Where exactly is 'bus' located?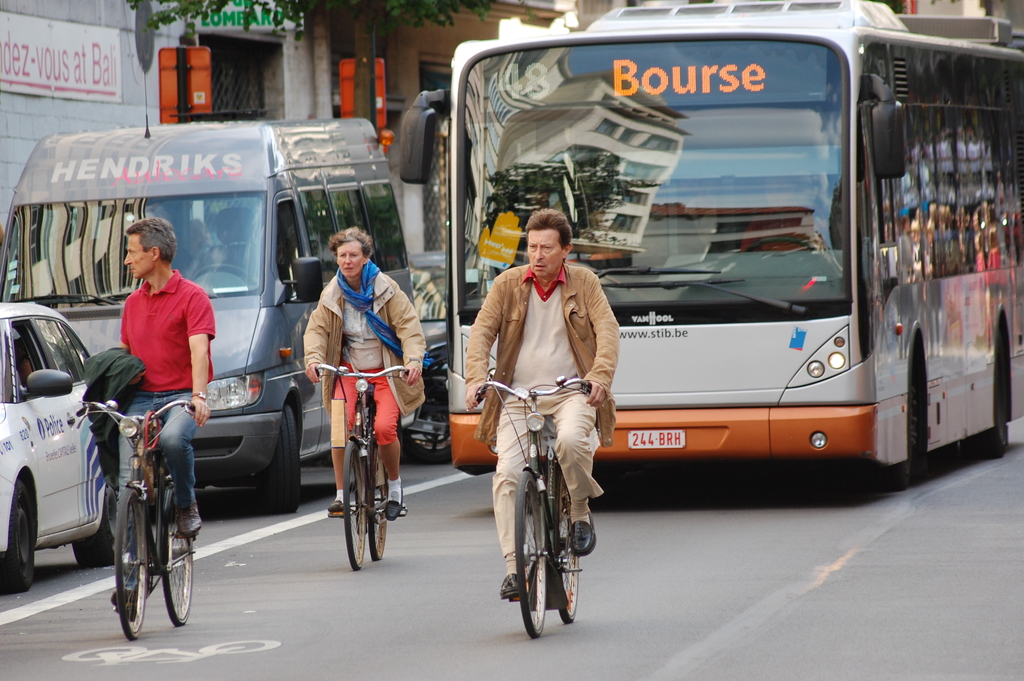
Its bounding box is 396, 0, 1023, 488.
